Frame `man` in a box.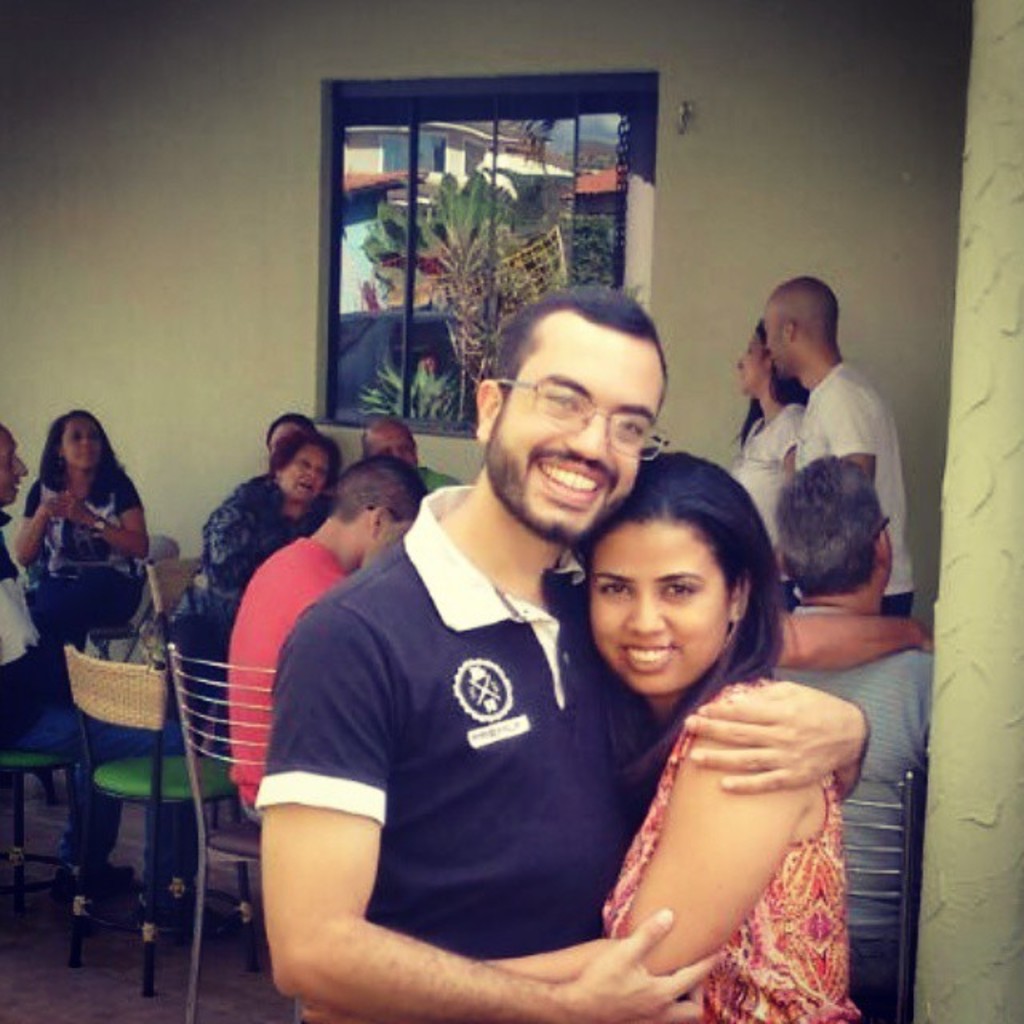
{"left": 358, "top": 421, "right": 458, "bottom": 499}.
